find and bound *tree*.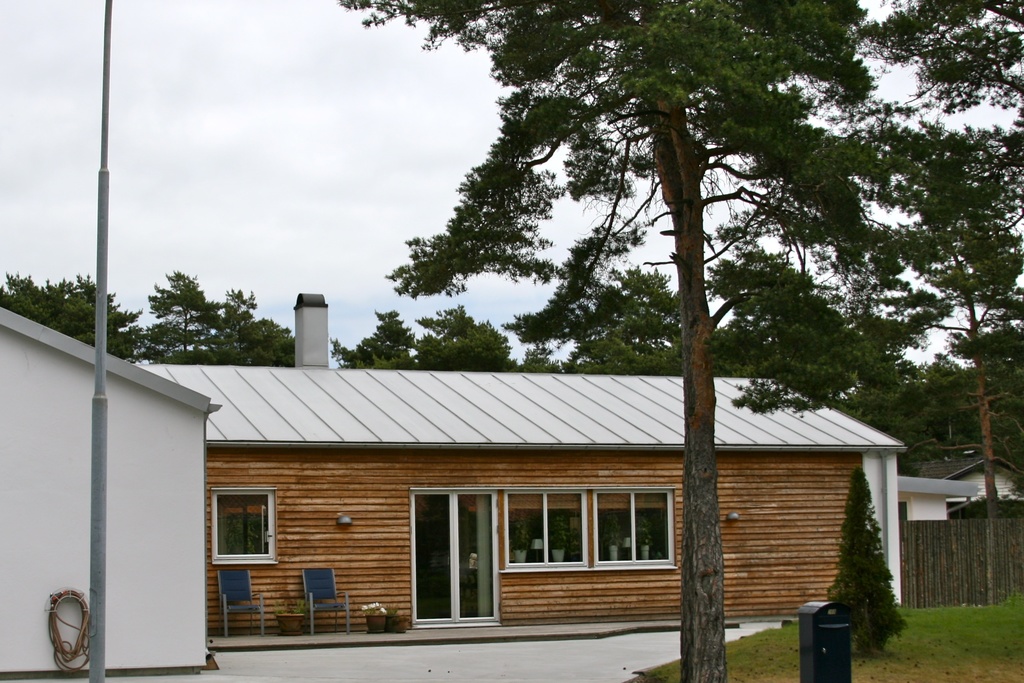
Bound: <bbox>713, 0, 1023, 518</bbox>.
